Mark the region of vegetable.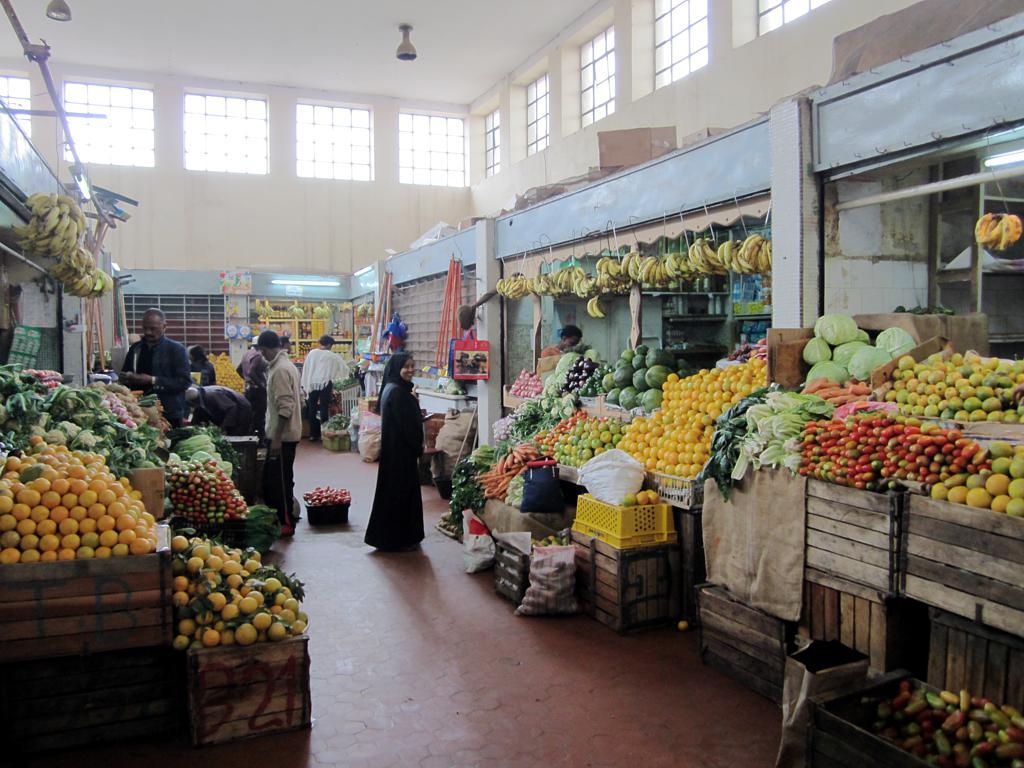
Region: <region>507, 473, 536, 508</region>.
